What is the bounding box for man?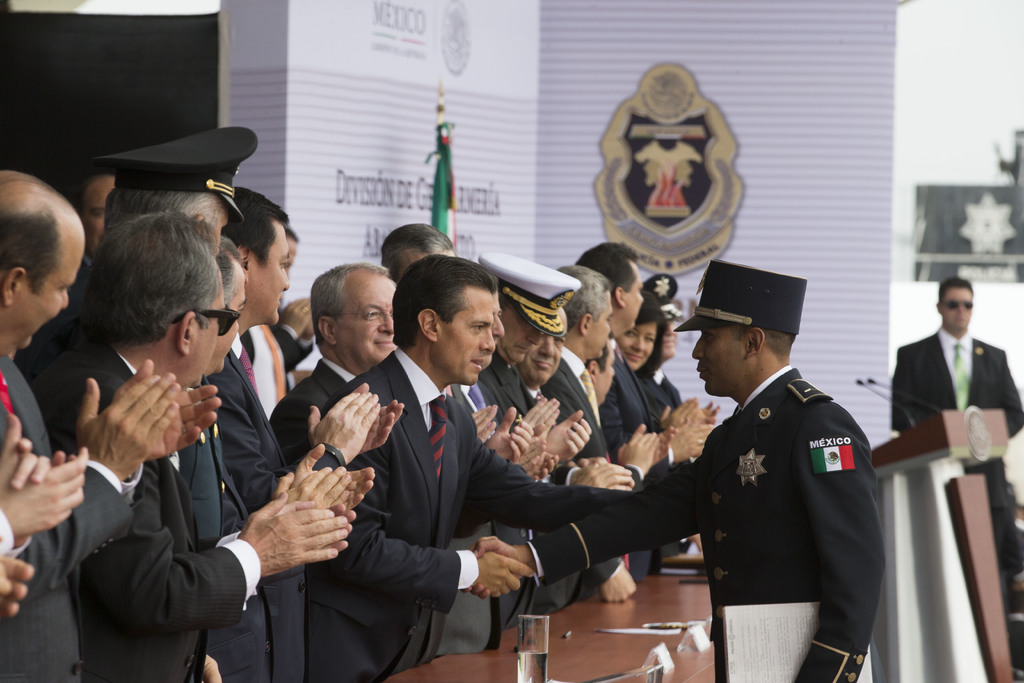
[217, 228, 354, 680].
